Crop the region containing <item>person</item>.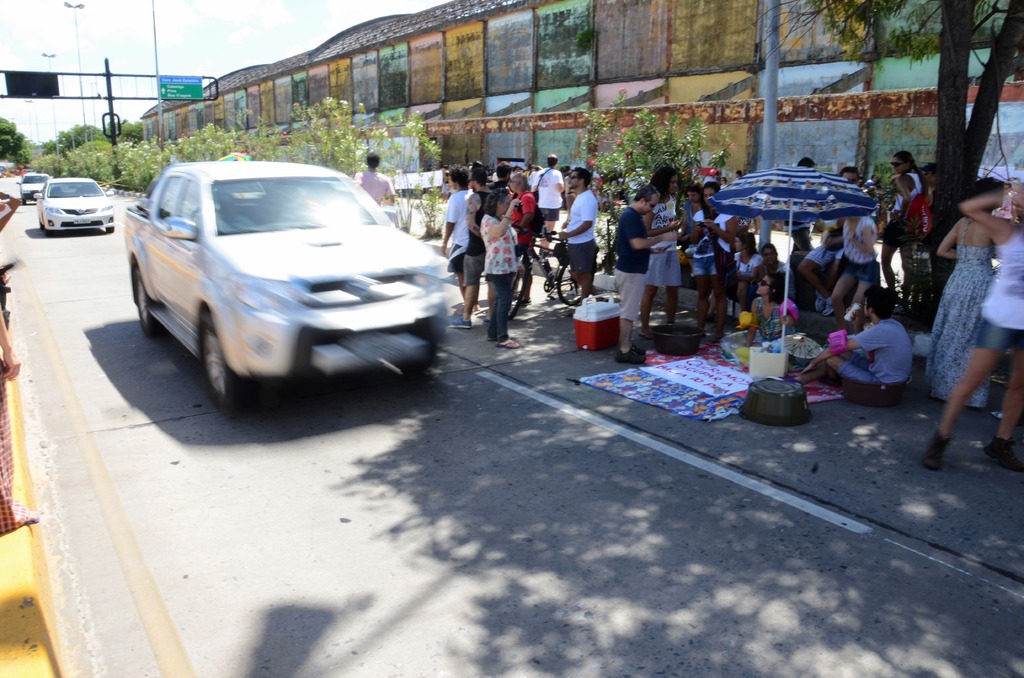
Crop region: bbox=(813, 282, 921, 413).
